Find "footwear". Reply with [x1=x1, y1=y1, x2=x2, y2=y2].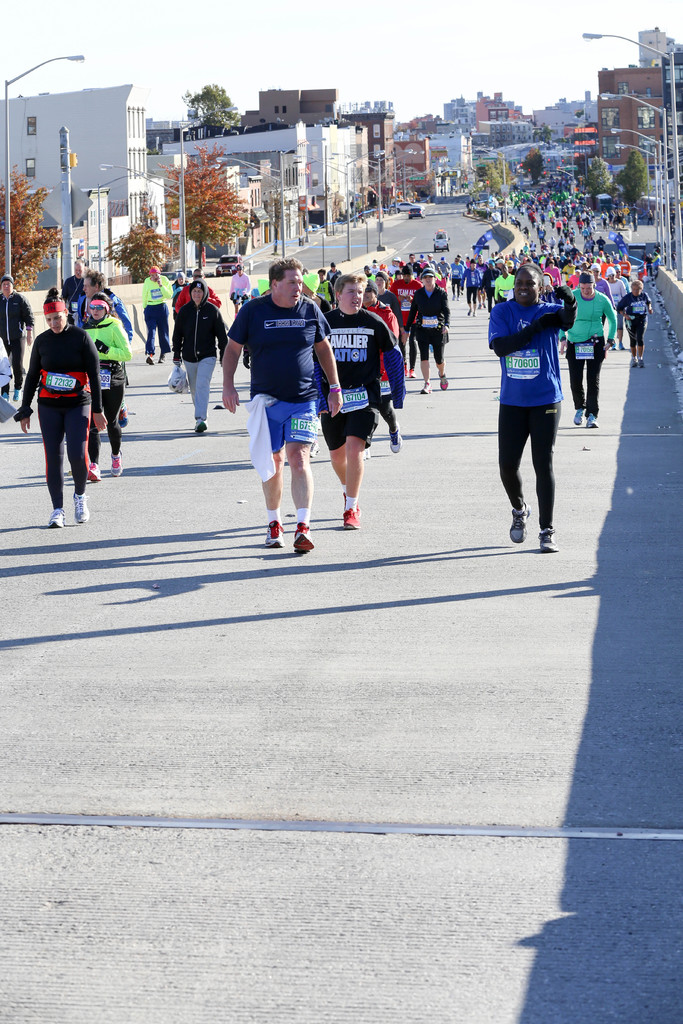
[x1=71, y1=494, x2=90, y2=524].
